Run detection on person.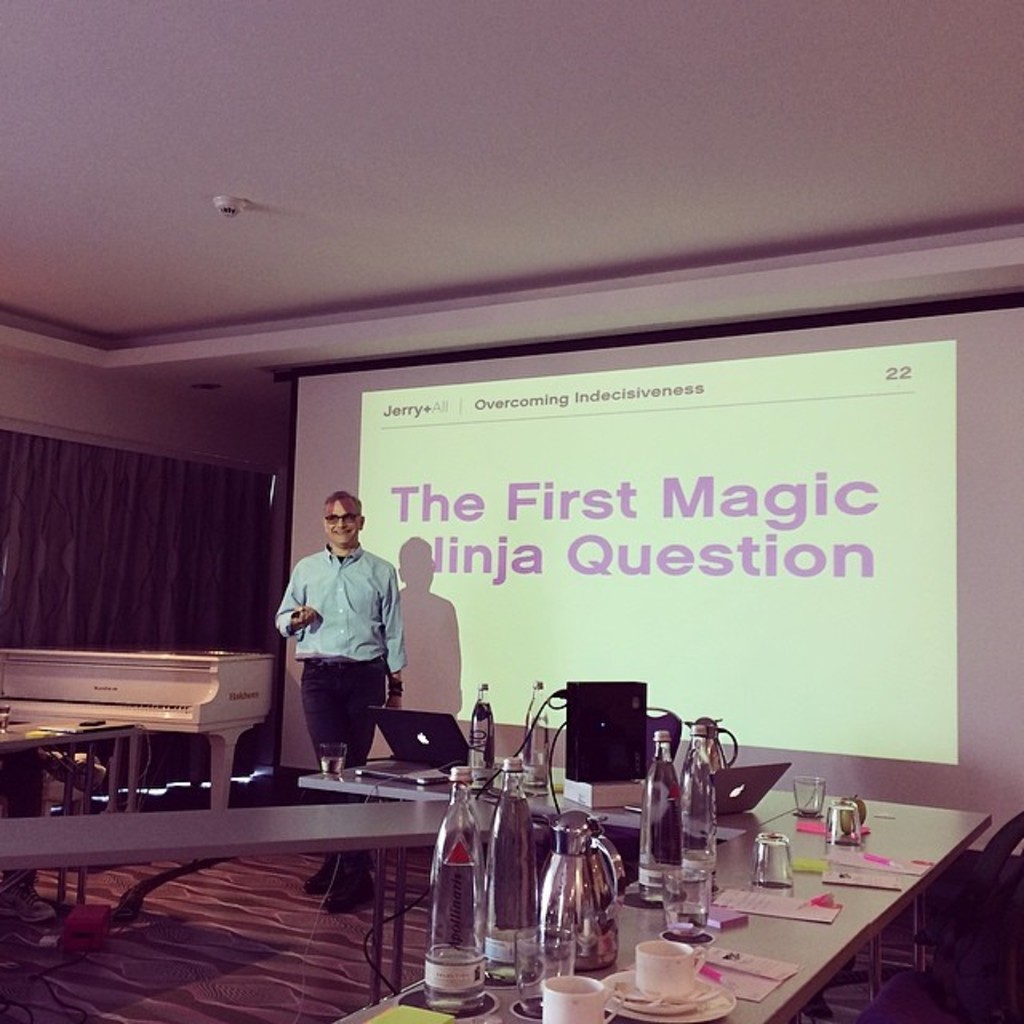
Result: bbox(275, 490, 408, 904).
